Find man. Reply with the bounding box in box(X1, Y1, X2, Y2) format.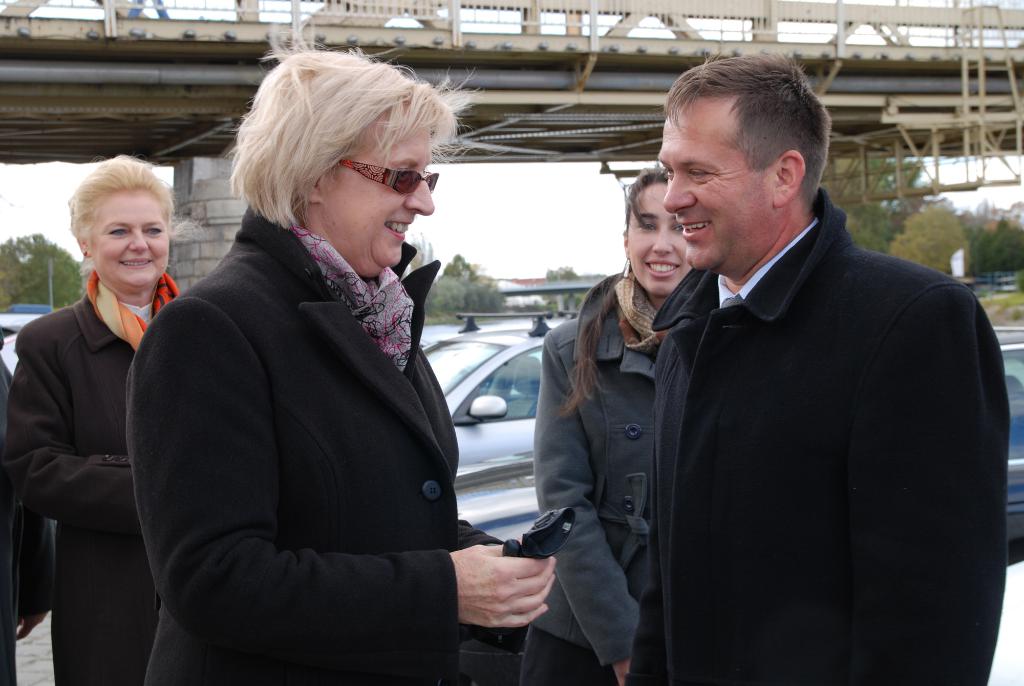
box(620, 51, 1014, 685).
